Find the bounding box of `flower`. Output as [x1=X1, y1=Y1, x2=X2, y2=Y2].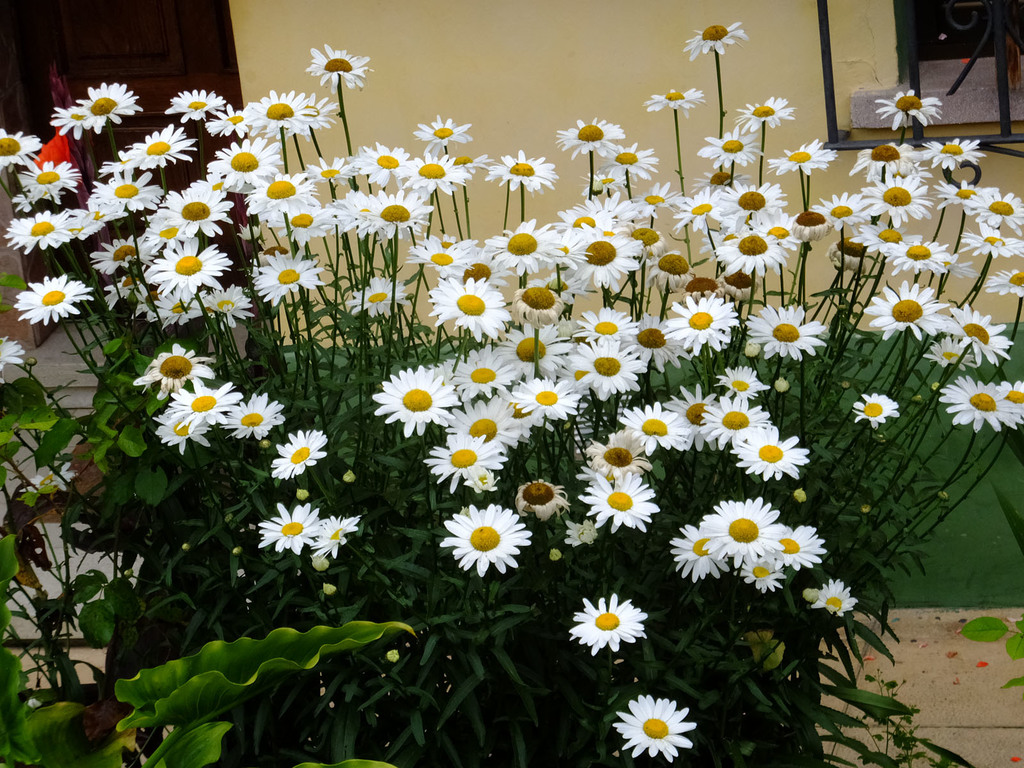
[x1=613, y1=691, x2=700, y2=767].
